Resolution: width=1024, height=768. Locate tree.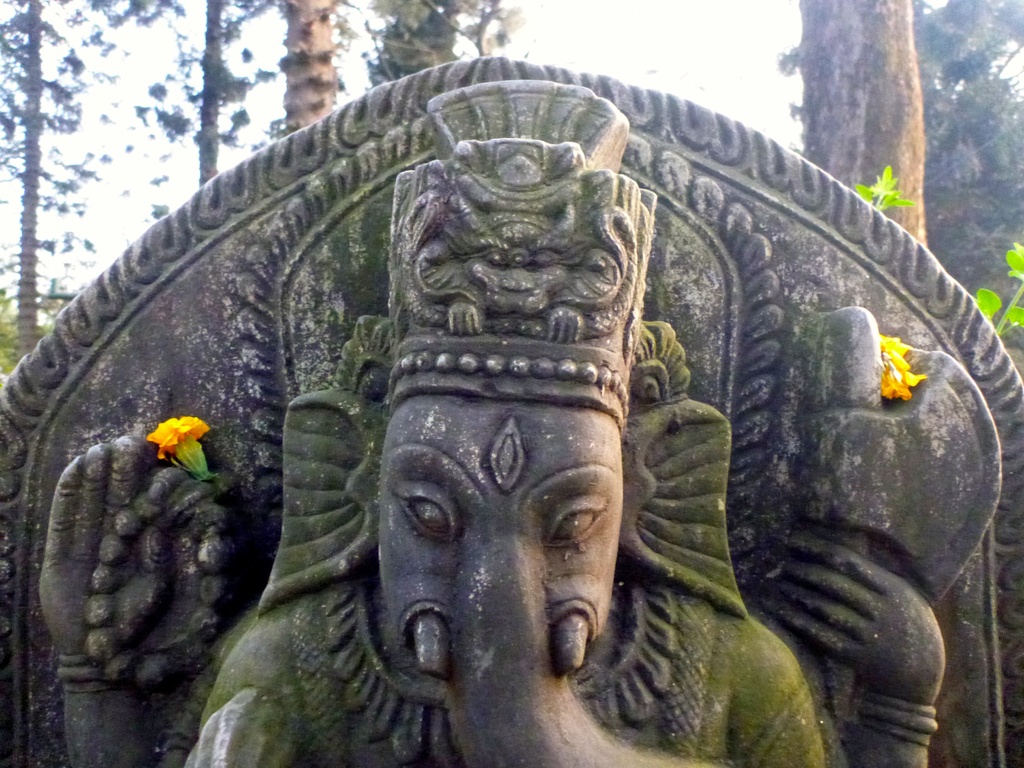
Rect(0, 0, 102, 365).
